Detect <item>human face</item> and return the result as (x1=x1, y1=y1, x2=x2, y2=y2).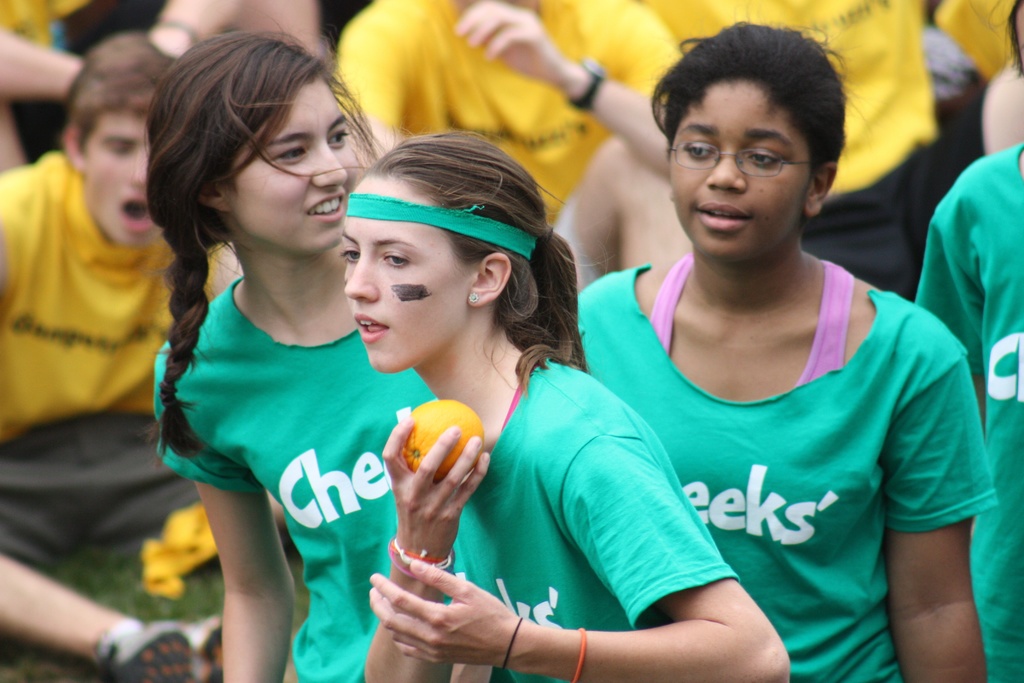
(x1=341, y1=181, x2=472, y2=374).
